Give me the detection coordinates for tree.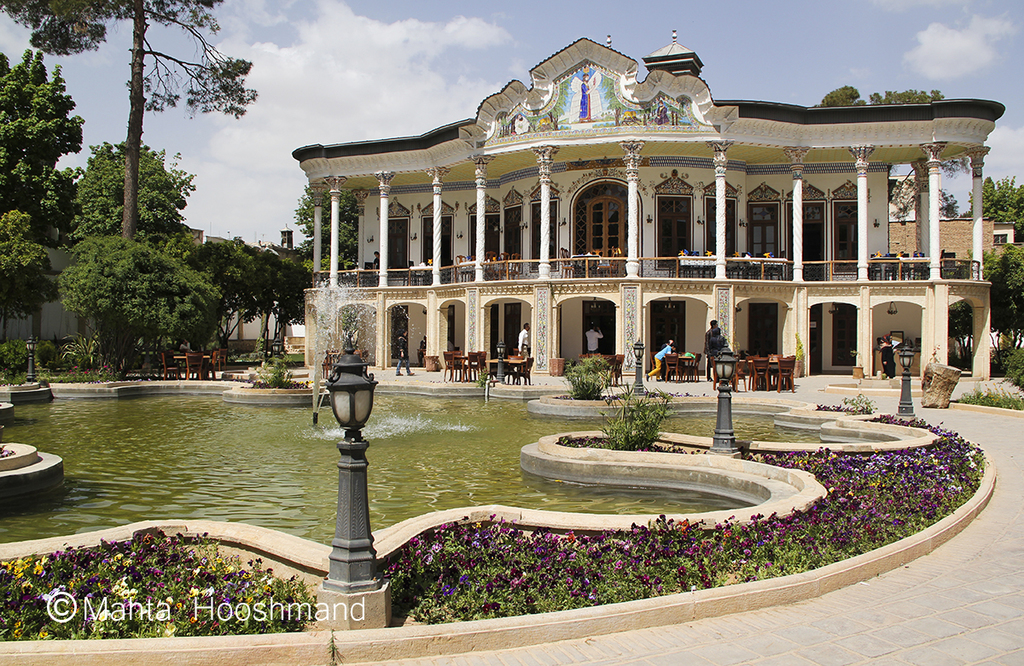
(0, 48, 84, 255).
